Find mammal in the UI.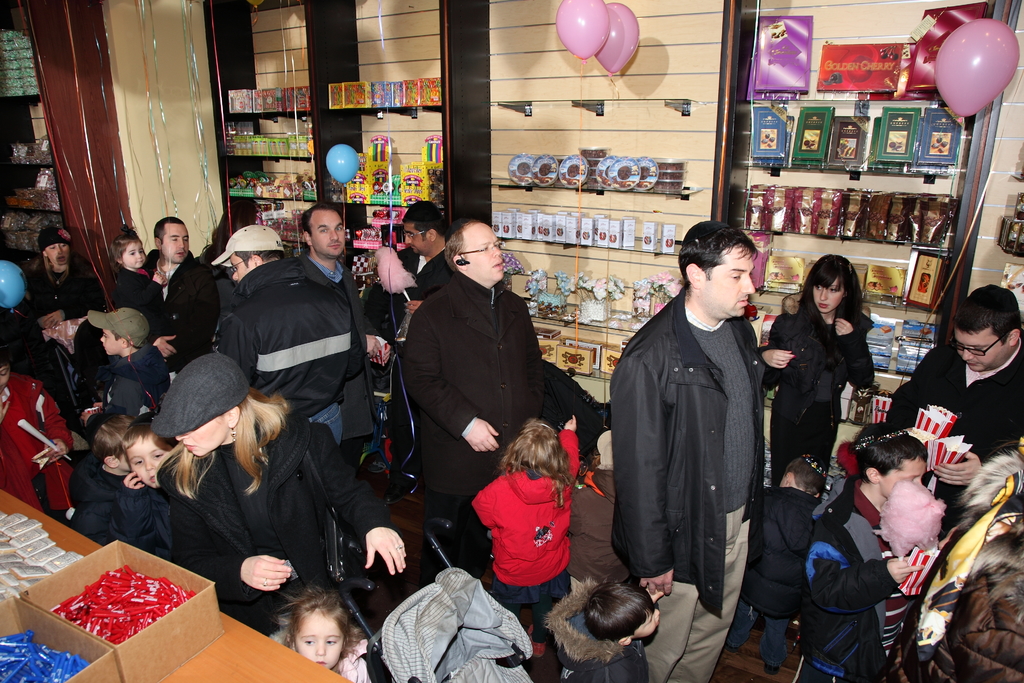
UI element at box(387, 197, 452, 465).
